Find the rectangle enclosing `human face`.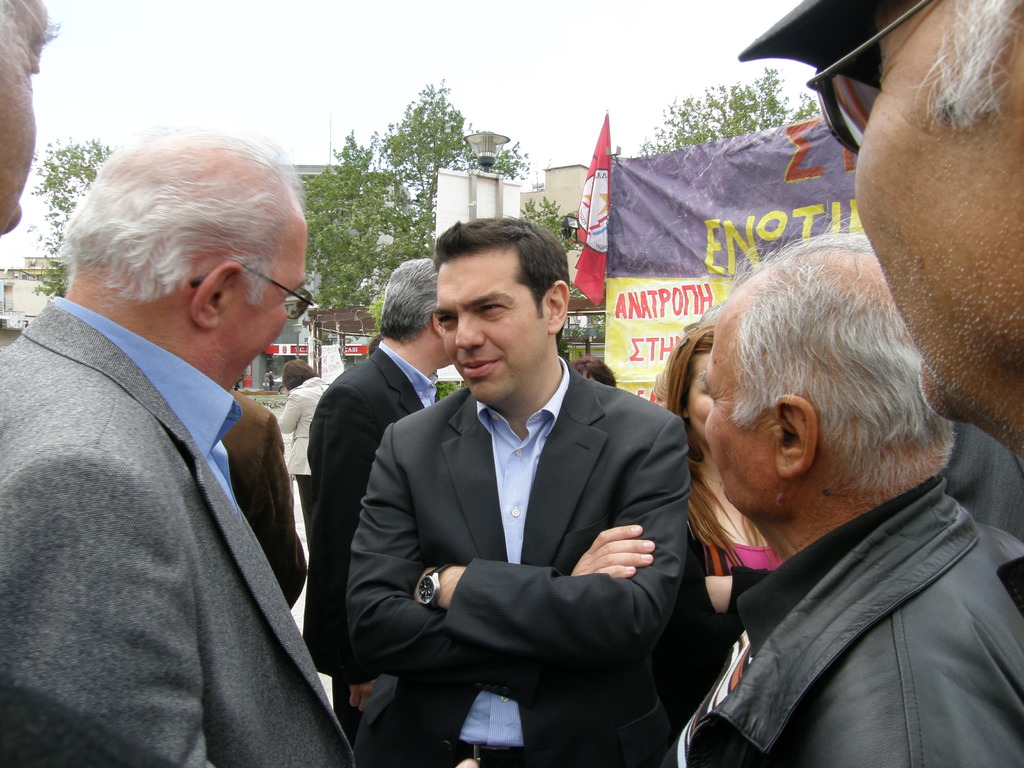
0 0 51 232.
